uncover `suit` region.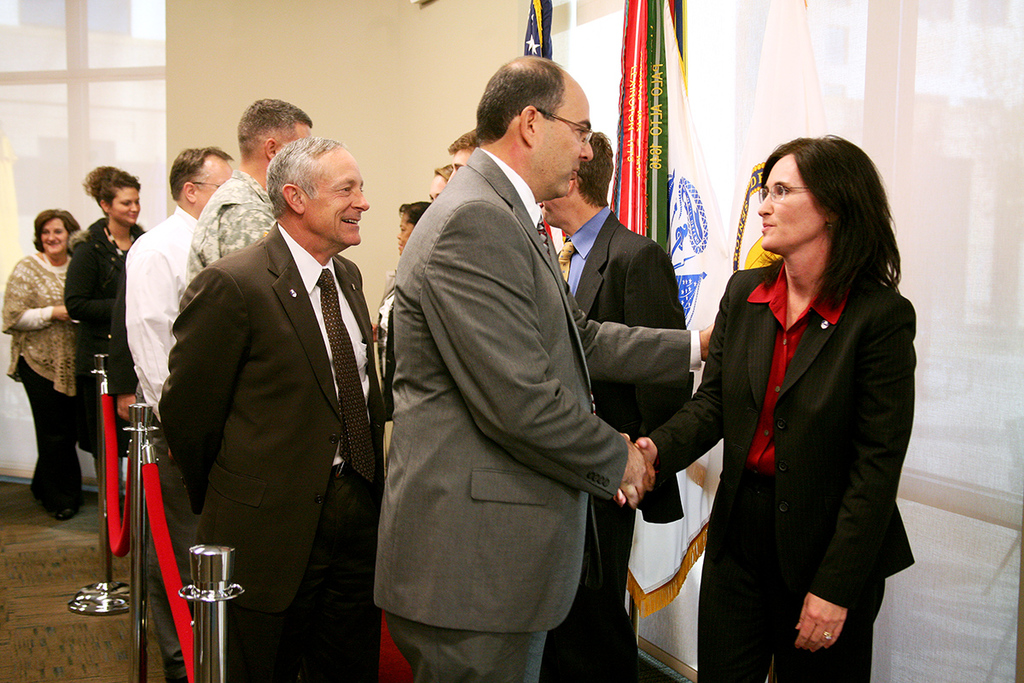
Uncovered: 545, 200, 688, 682.
